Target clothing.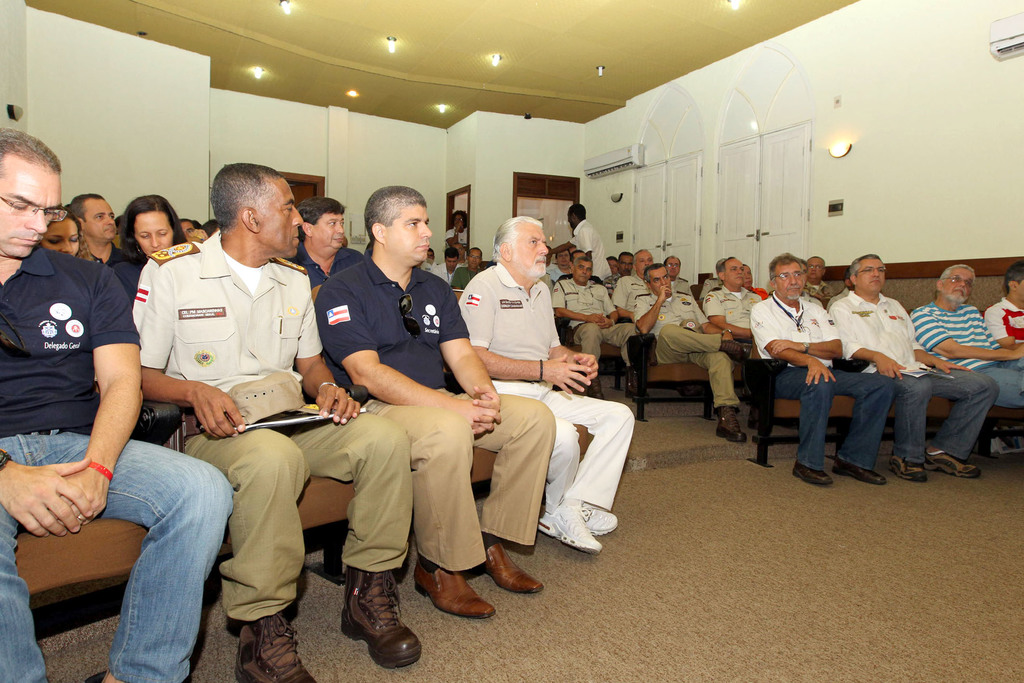
Target region: [left=109, top=255, right=145, bottom=300].
